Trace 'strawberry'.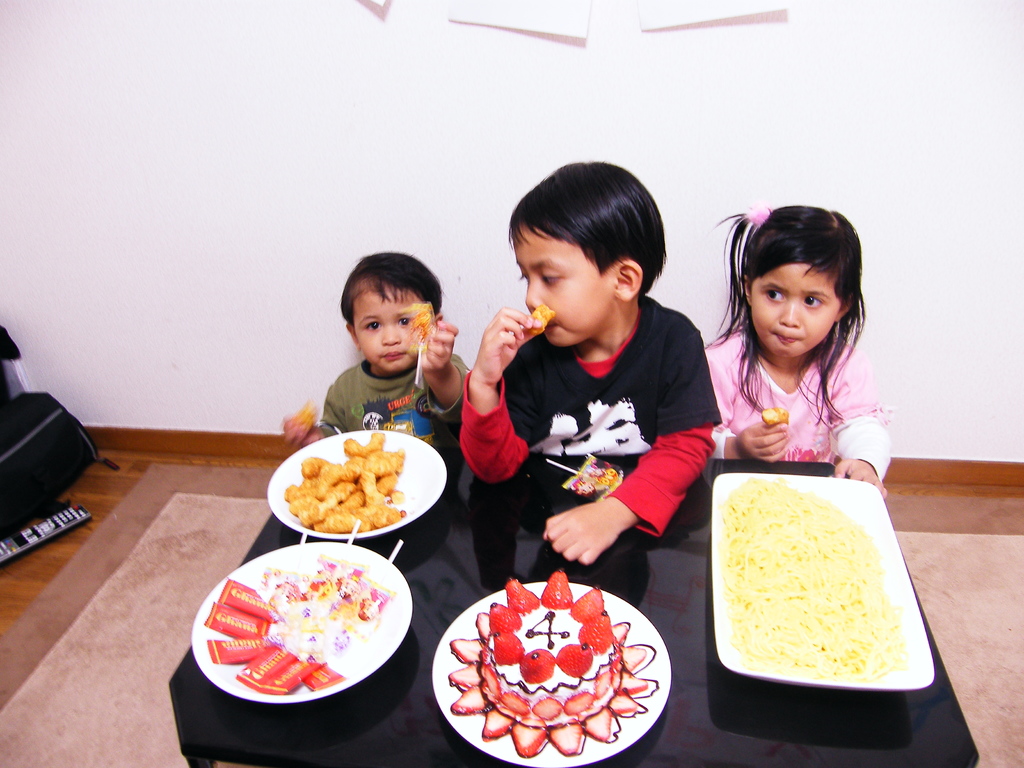
Traced to {"x1": 541, "y1": 570, "x2": 576, "y2": 610}.
